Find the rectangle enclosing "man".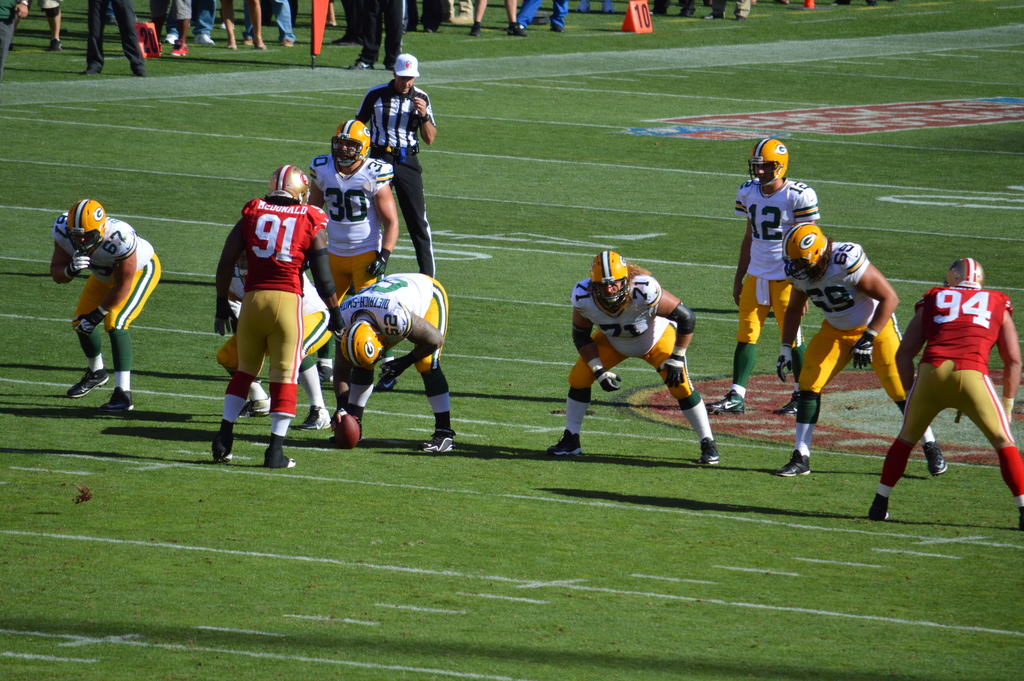
(left=867, top=253, right=1023, bottom=529).
